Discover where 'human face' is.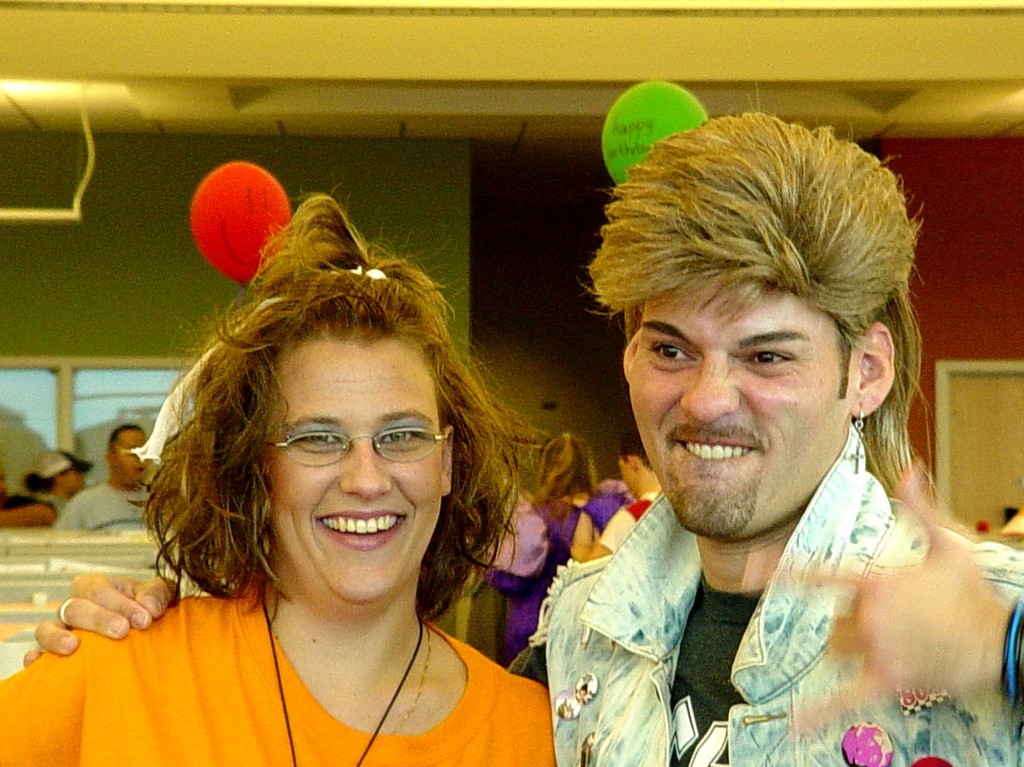
Discovered at select_region(271, 342, 448, 599).
